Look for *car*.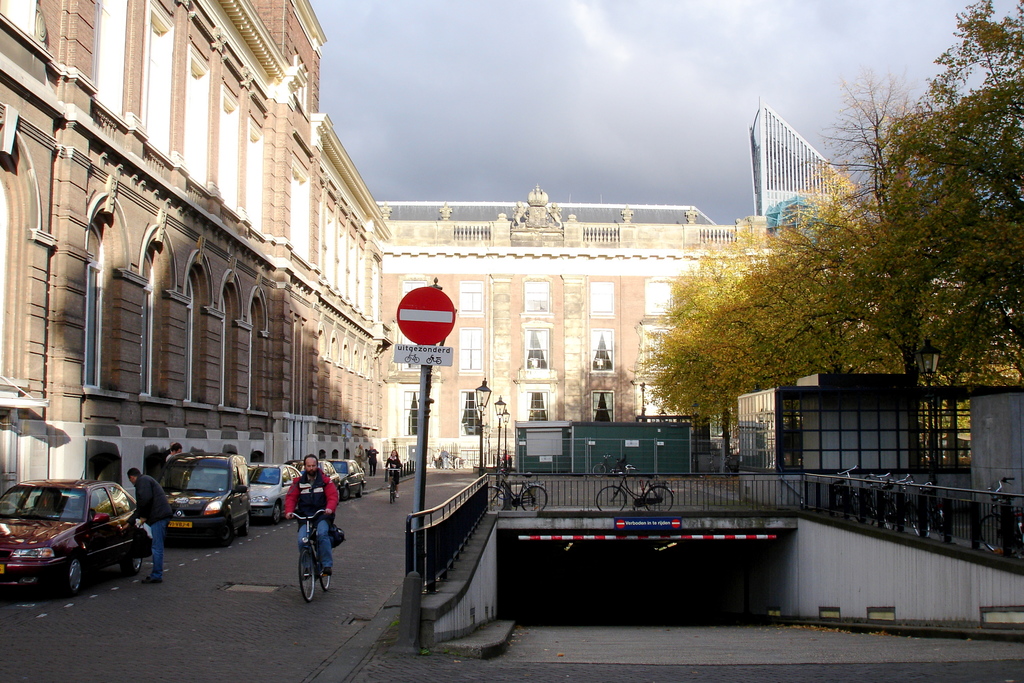
Found: x1=328 y1=457 x2=367 y2=504.
